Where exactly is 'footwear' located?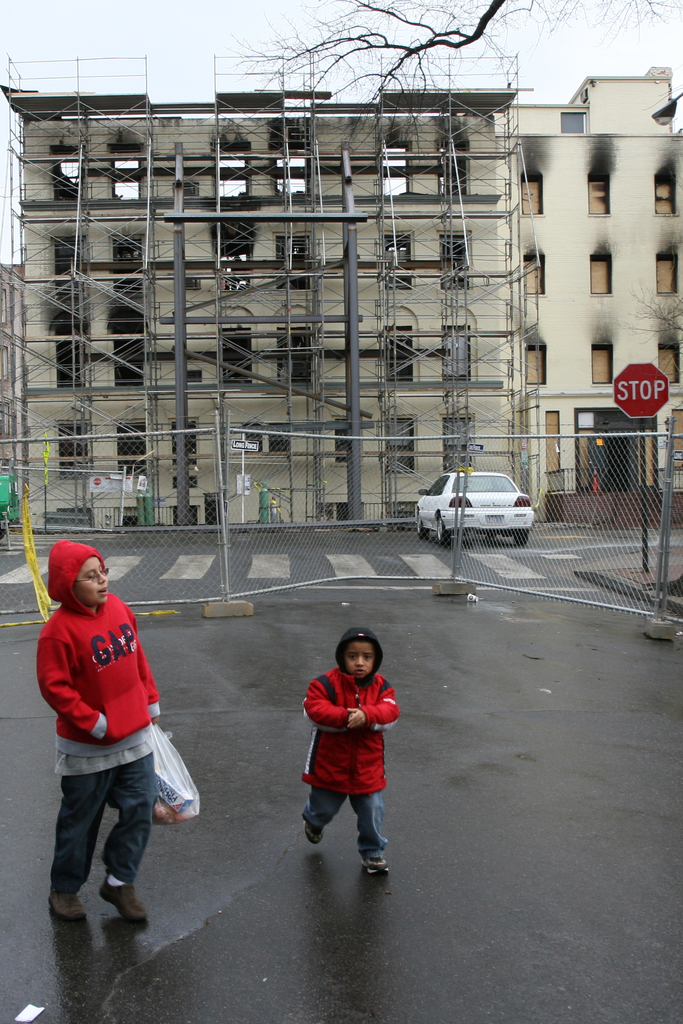
Its bounding box is pyautogui.locateOnScreen(305, 820, 322, 843).
